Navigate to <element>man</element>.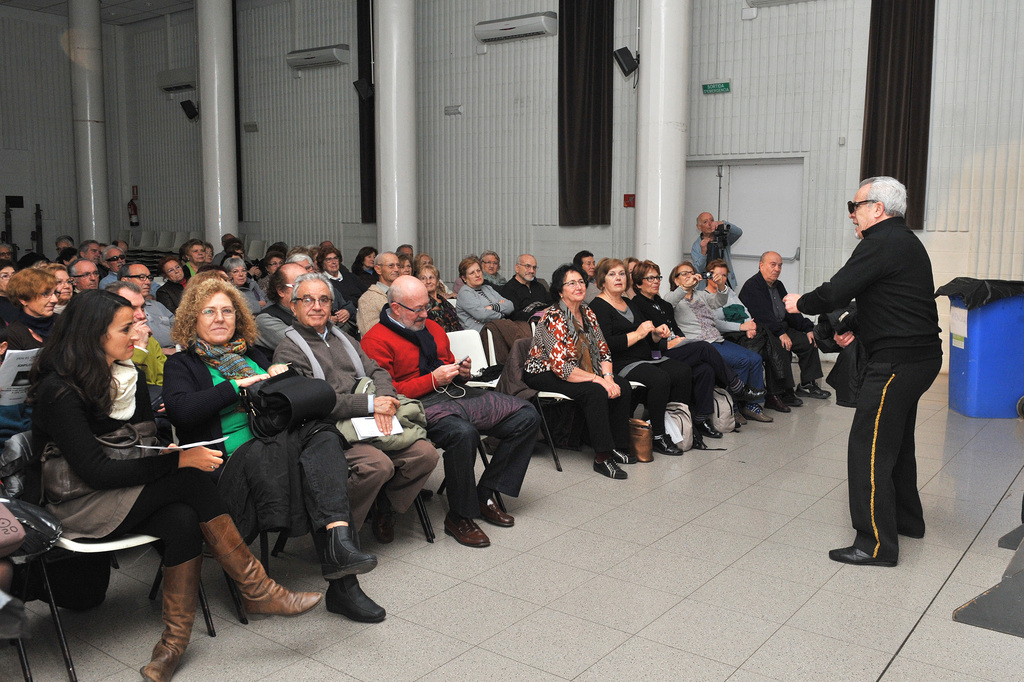
Navigation target: (212, 230, 236, 265).
